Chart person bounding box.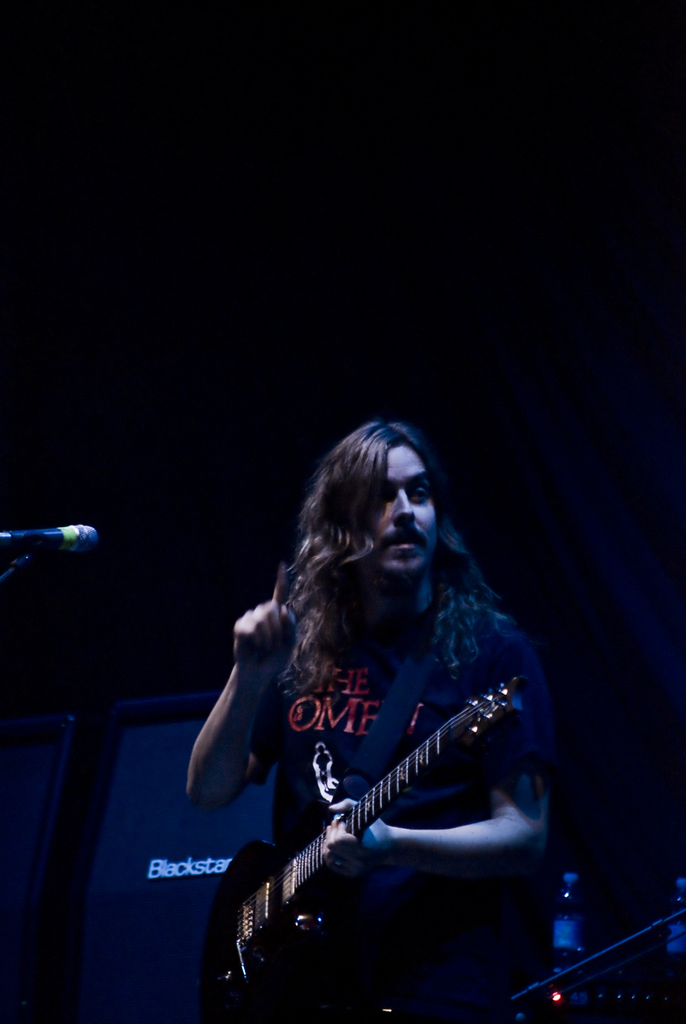
Charted: <bbox>181, 421, 555, 1023</bbox>.
